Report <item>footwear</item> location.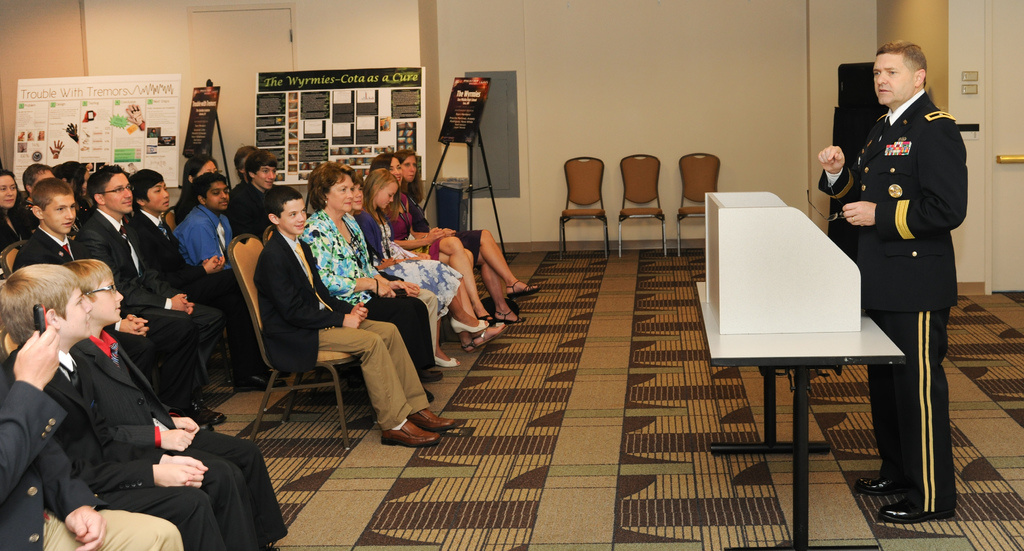
Report: crop(411, 409, 456, 430).
